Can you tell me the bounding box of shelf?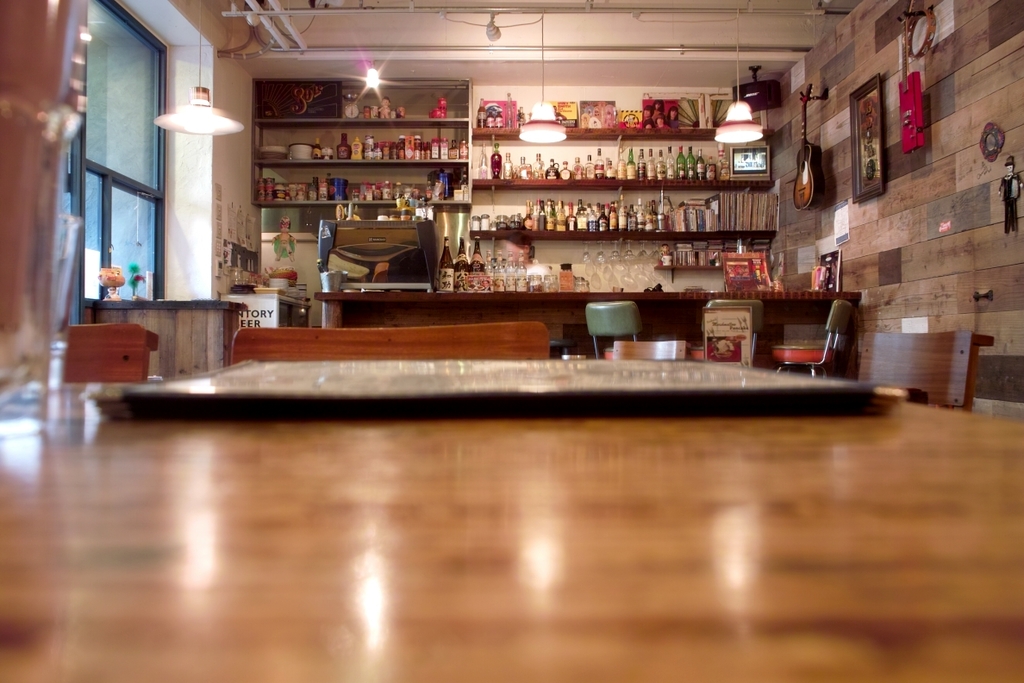
473/82/784/245.
